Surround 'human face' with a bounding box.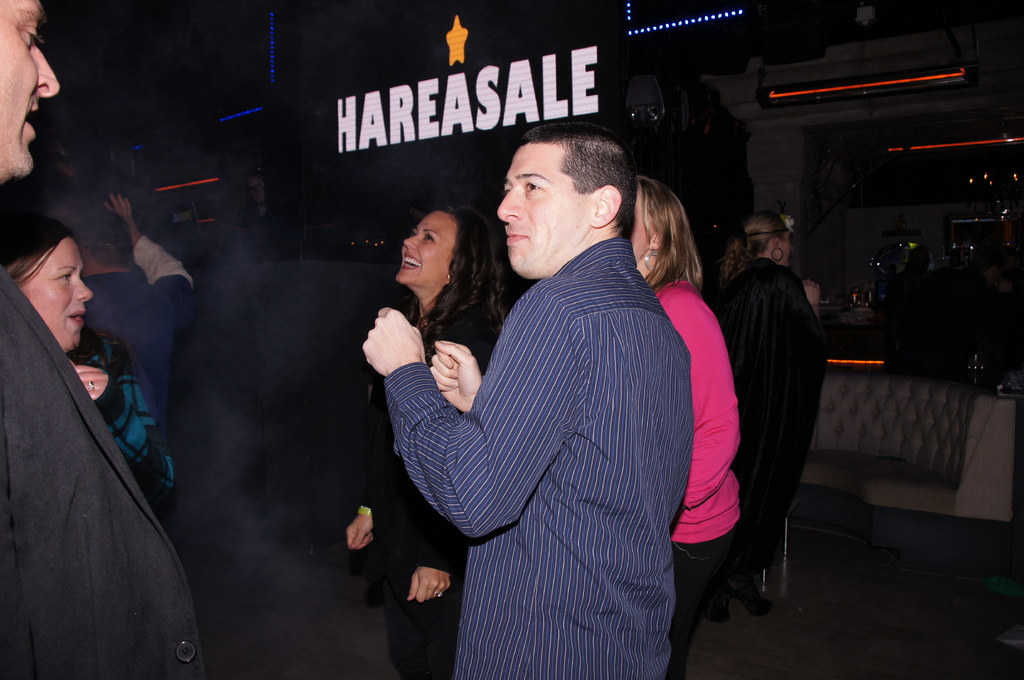
l=780, t=231, r=790, b=266.
